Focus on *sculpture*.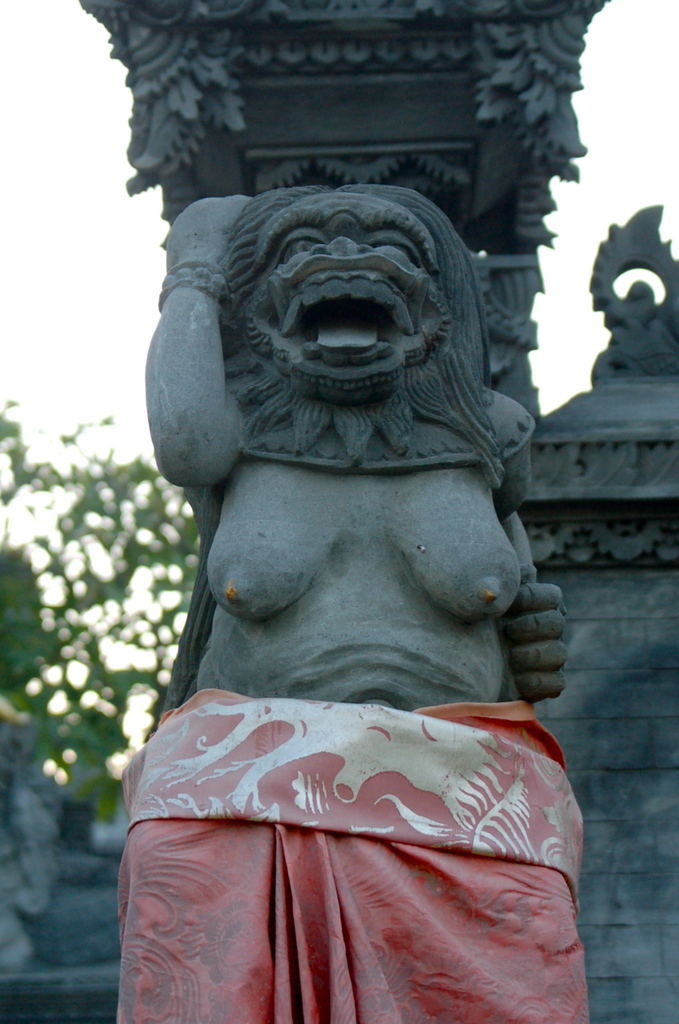
Focused at x1=587, y1=199, x2=678, y2=383.
